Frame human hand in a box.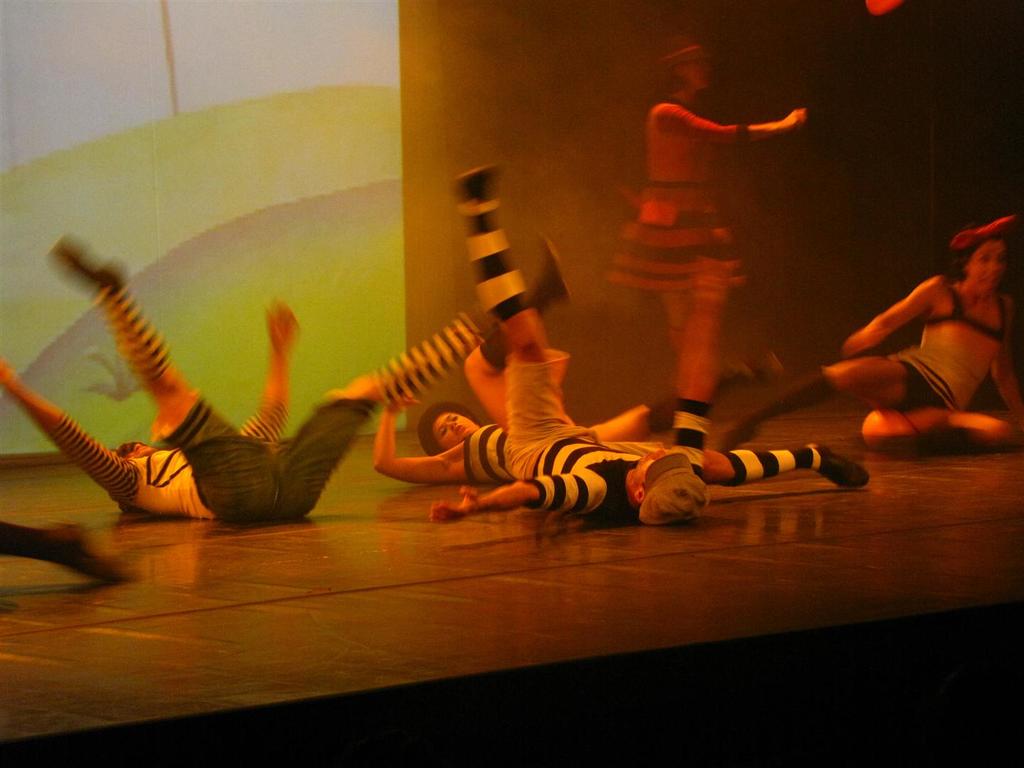
bbox(381, 388, 427, 413).
